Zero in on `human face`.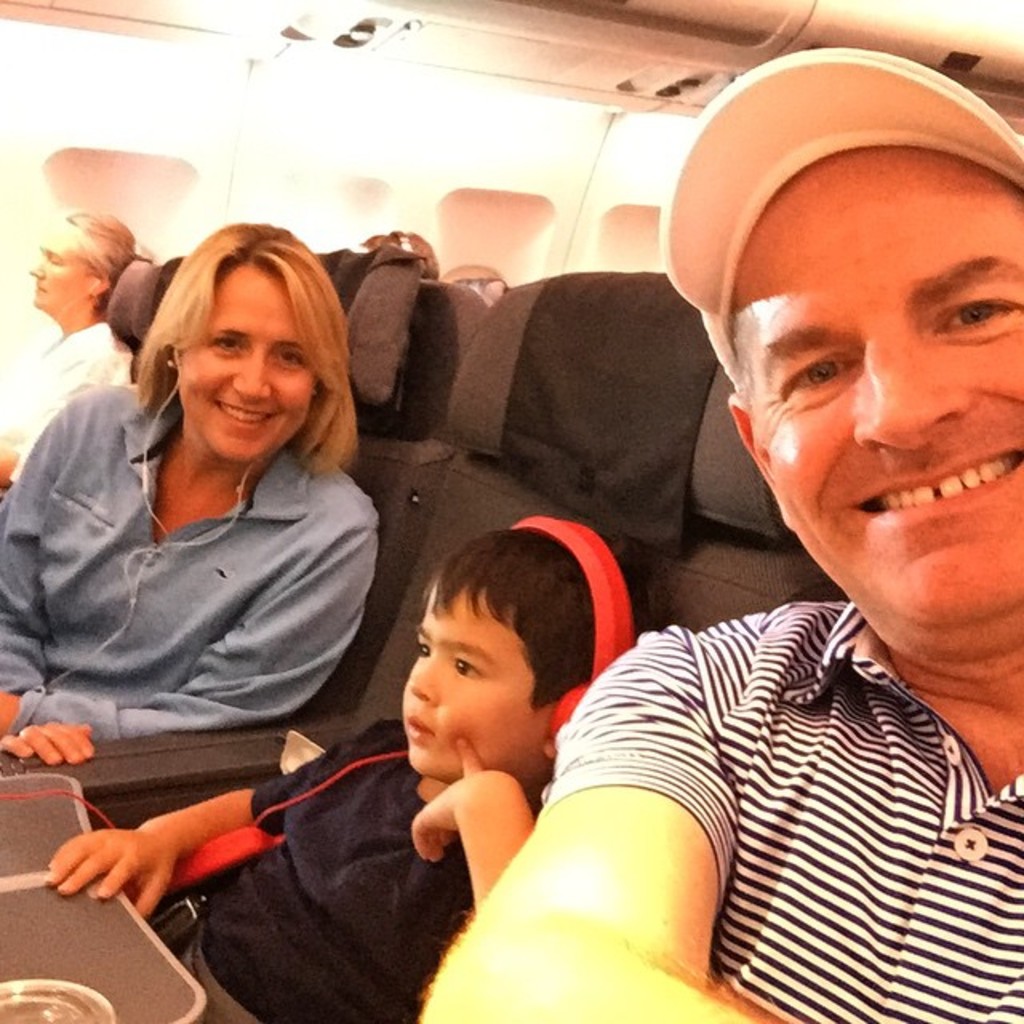
Zeroed in: x1=24, y1=221, x2=86, y2=322.
